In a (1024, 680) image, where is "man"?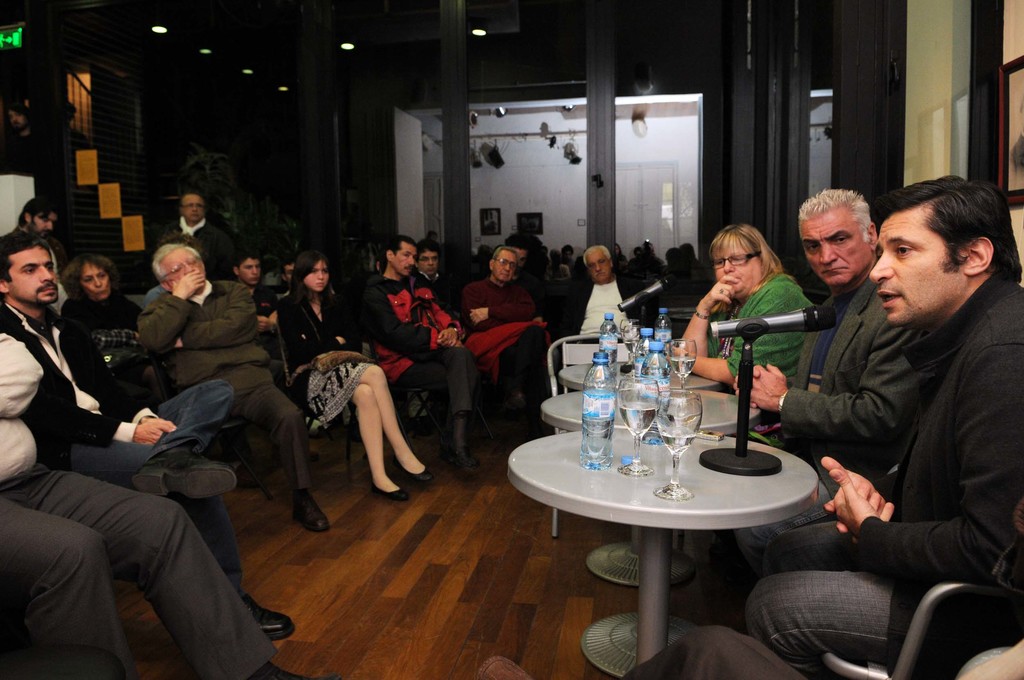
235/248/321/464.
